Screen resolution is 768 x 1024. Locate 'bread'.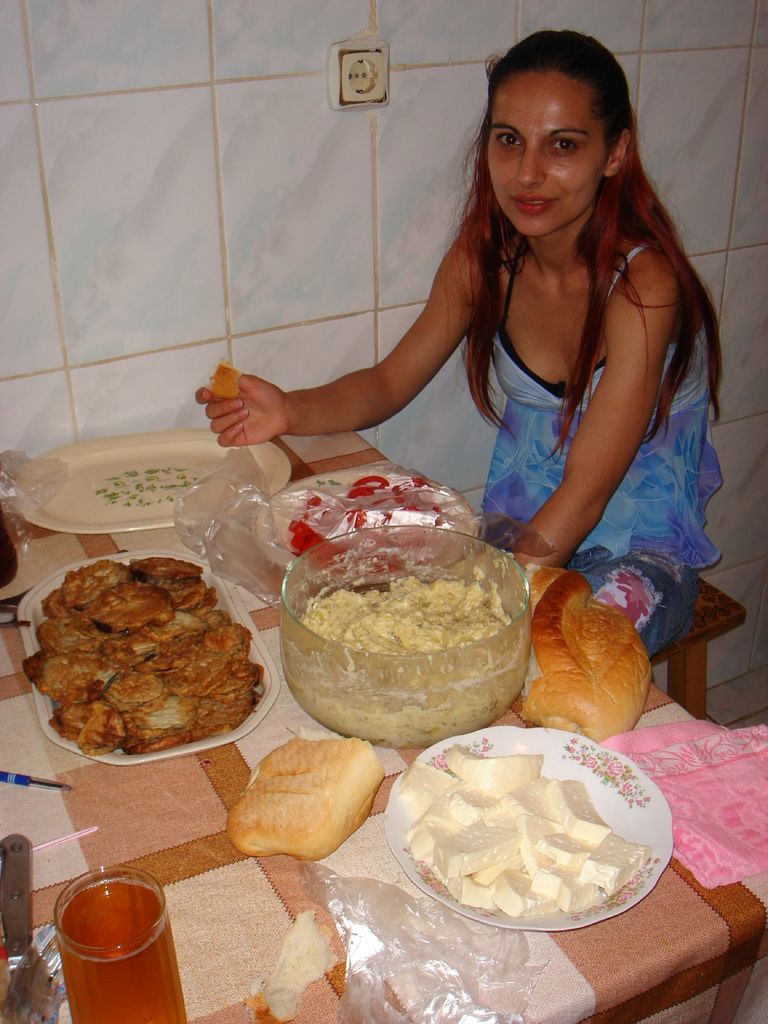
box(516, 563, 652, 748).
